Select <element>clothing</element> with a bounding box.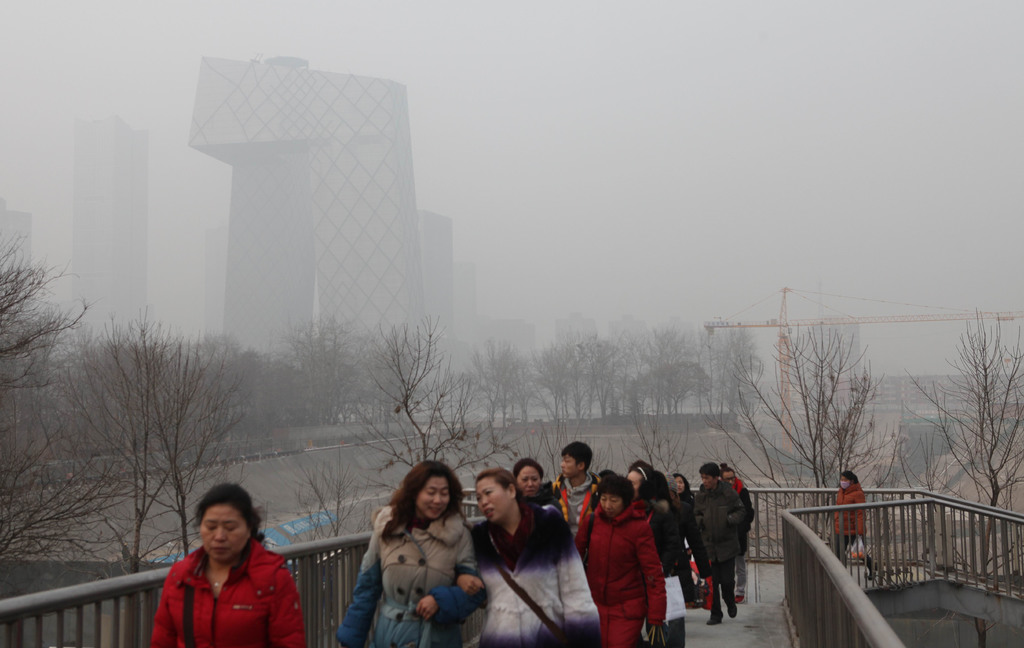
box(545, 467, 598, 544).
